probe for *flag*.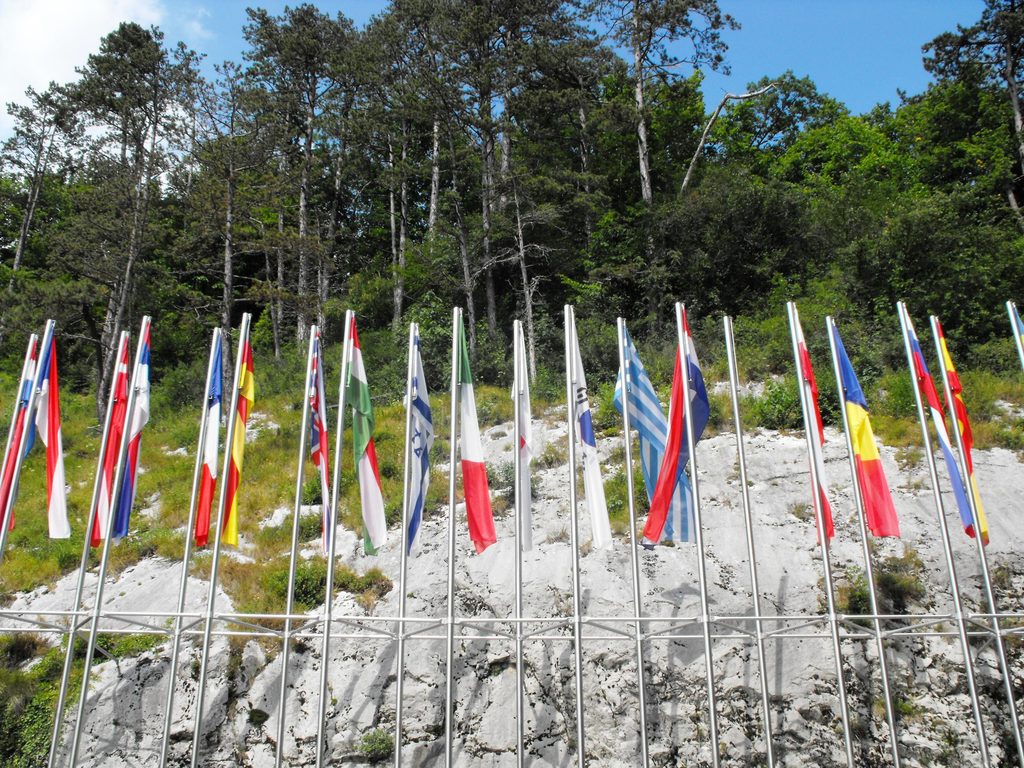
Probe result: <region>512, 321, 531, 552</region>.
